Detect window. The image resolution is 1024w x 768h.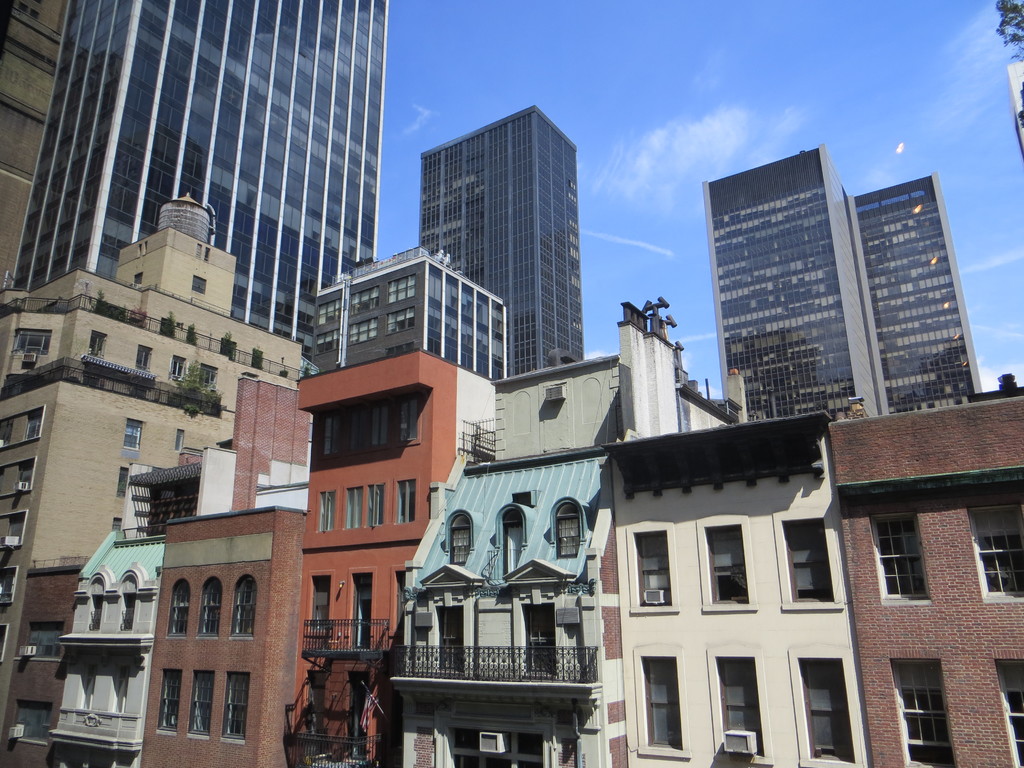
box(170, 356, 189, 385).
